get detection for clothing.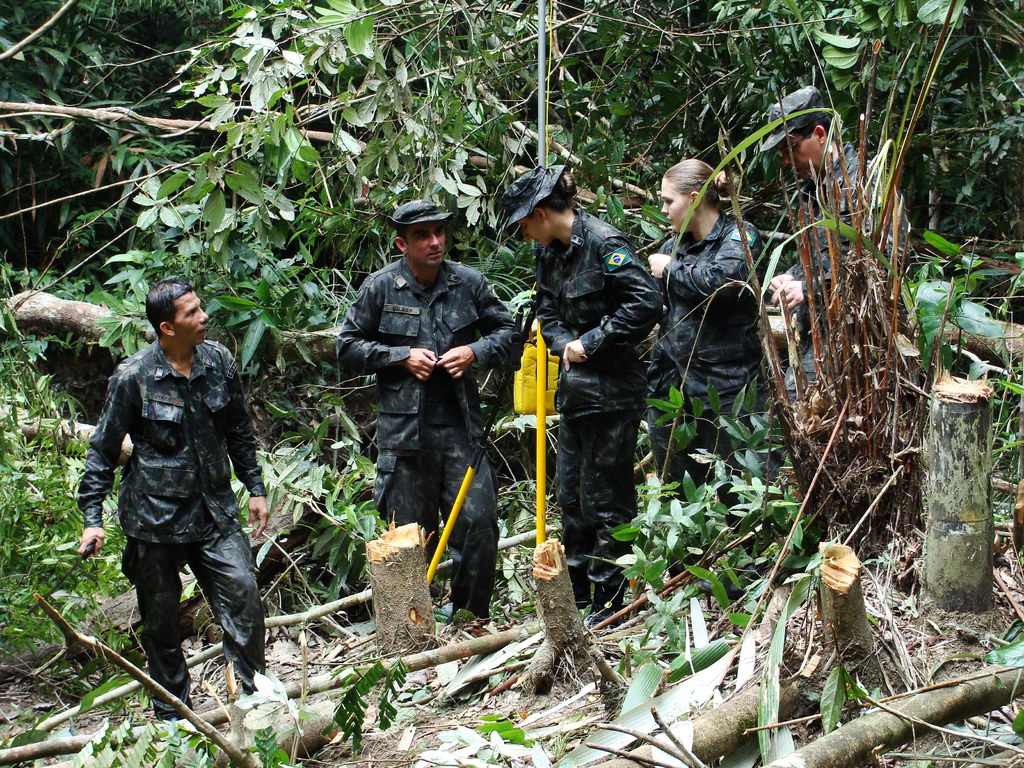
Detection: left=647, top=209, right=766, bottom=550.
